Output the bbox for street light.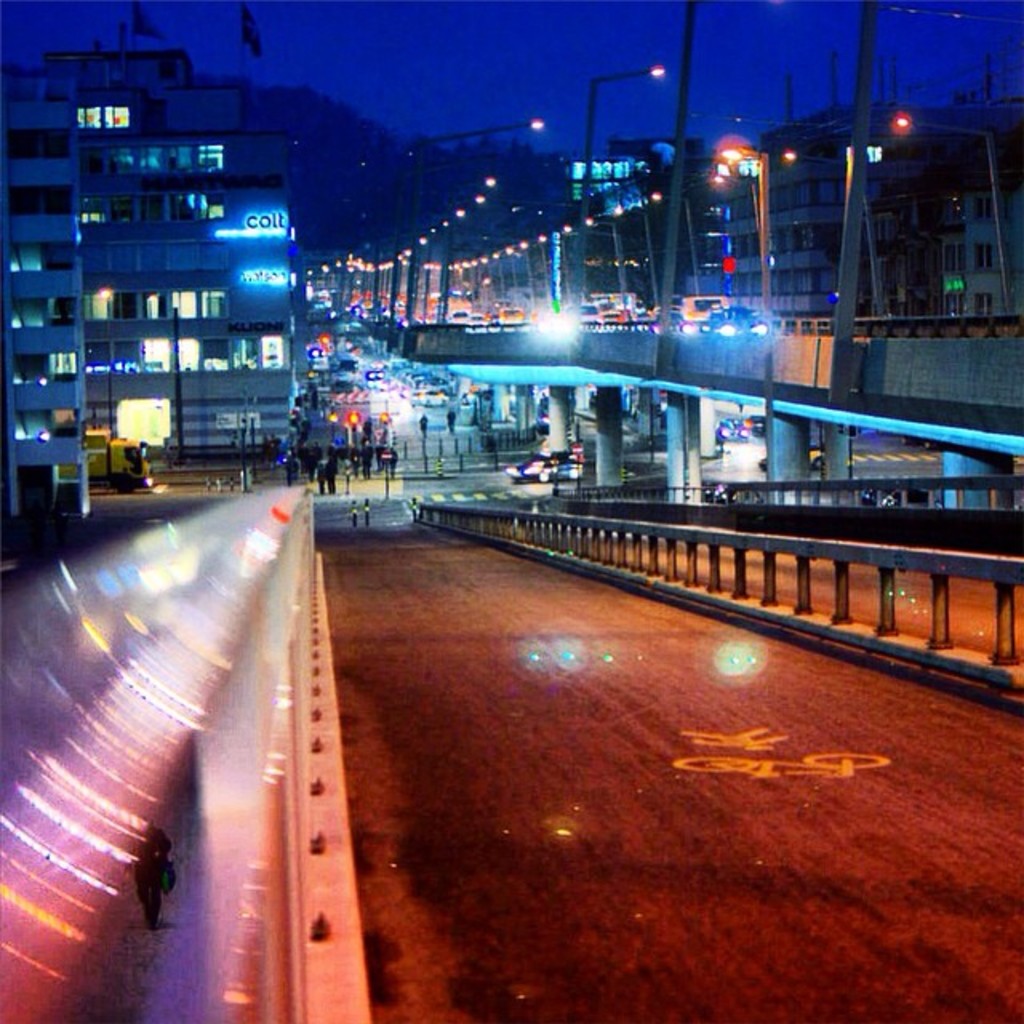
578, 62, 664, 230.
